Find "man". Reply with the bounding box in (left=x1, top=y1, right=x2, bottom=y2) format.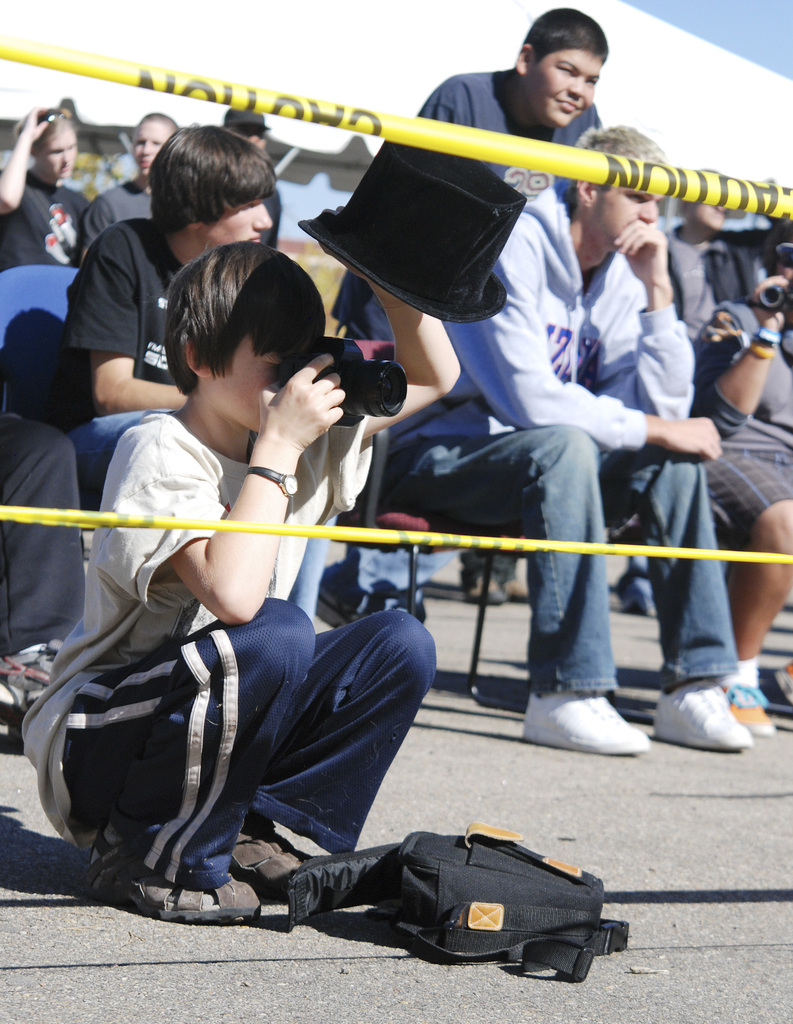
(left=74, top=111, right=179, bottom=260).
